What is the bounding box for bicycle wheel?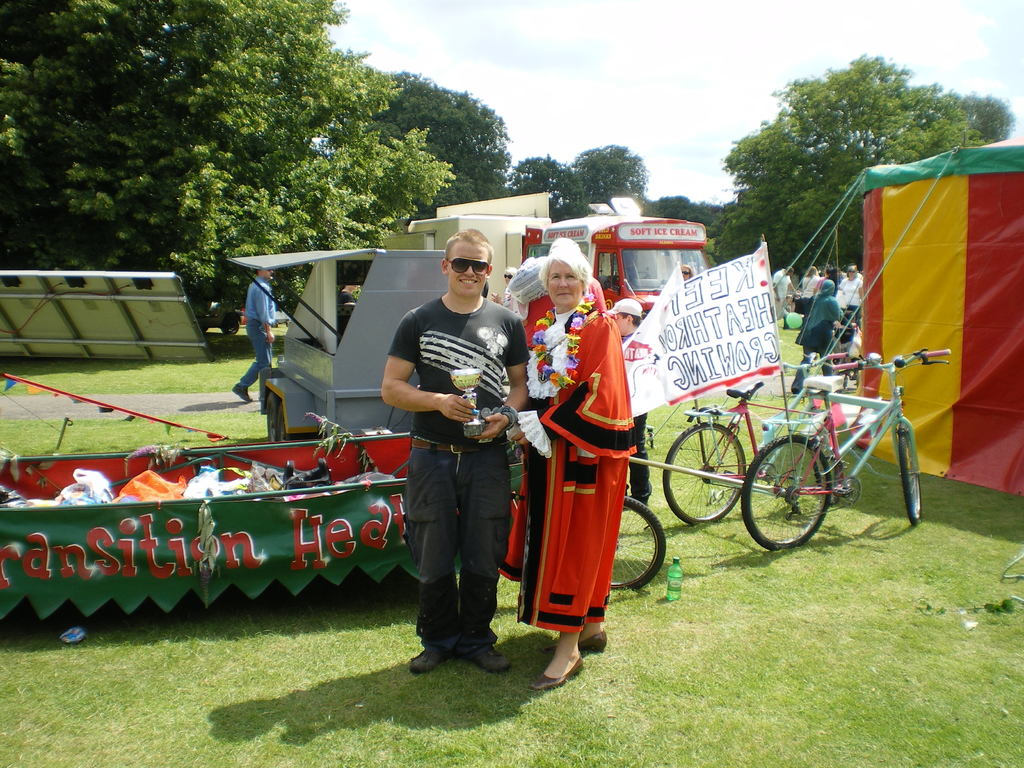
(607, 498, 666, 593).
